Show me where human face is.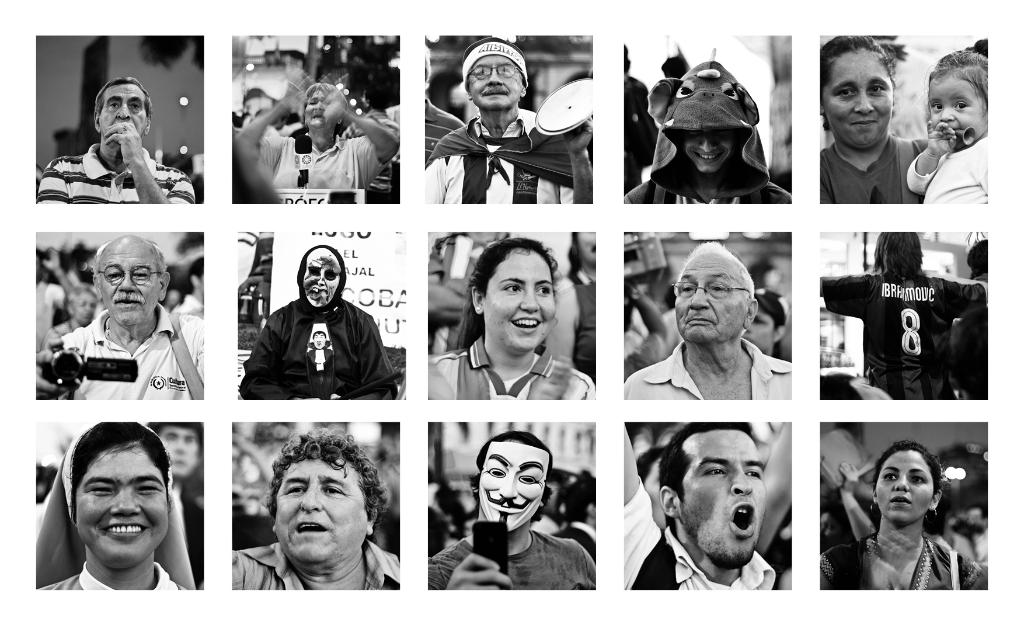
human face is at bbox=[314, 334, 325, 348].
